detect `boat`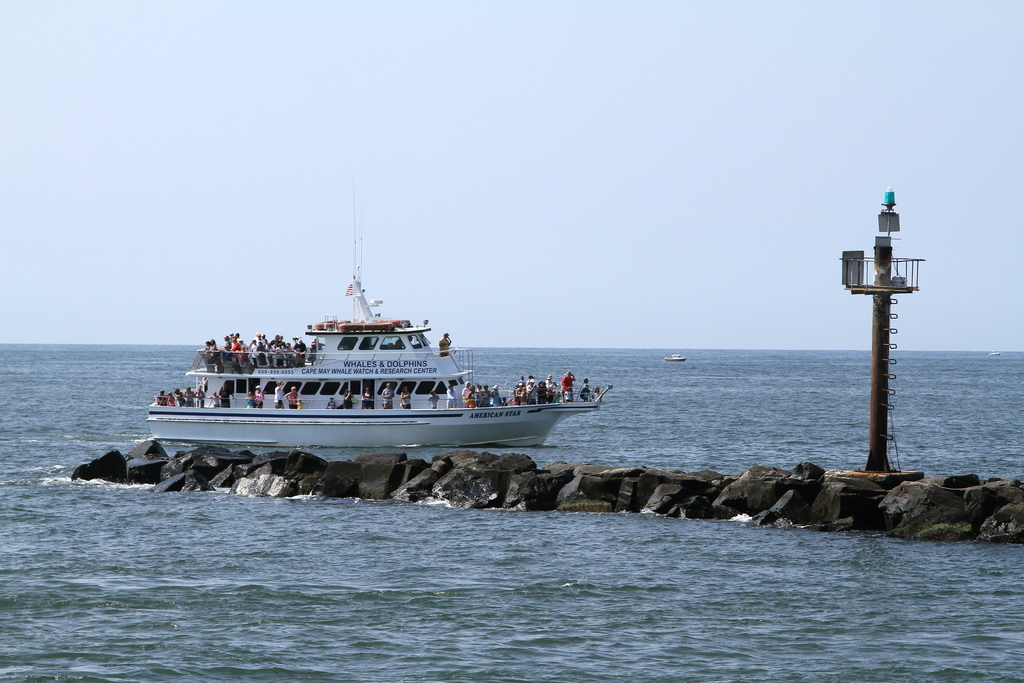
(657, 347, 689, 370)
